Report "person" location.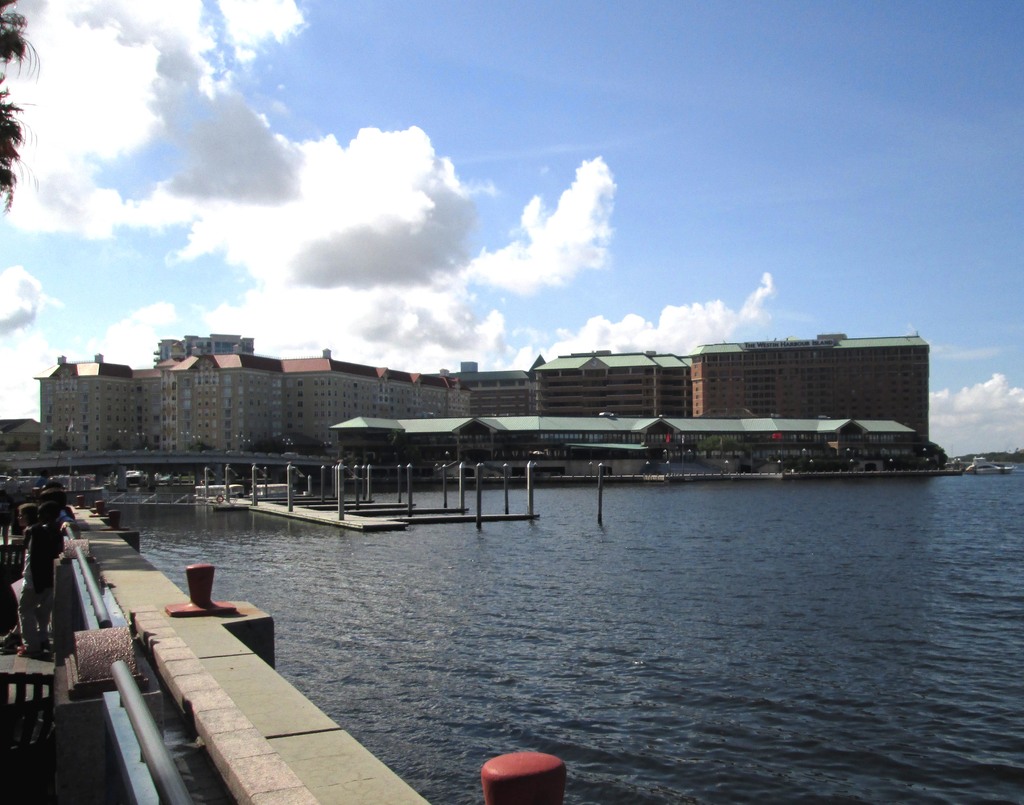
Report: [13, 501, 65, 658].
